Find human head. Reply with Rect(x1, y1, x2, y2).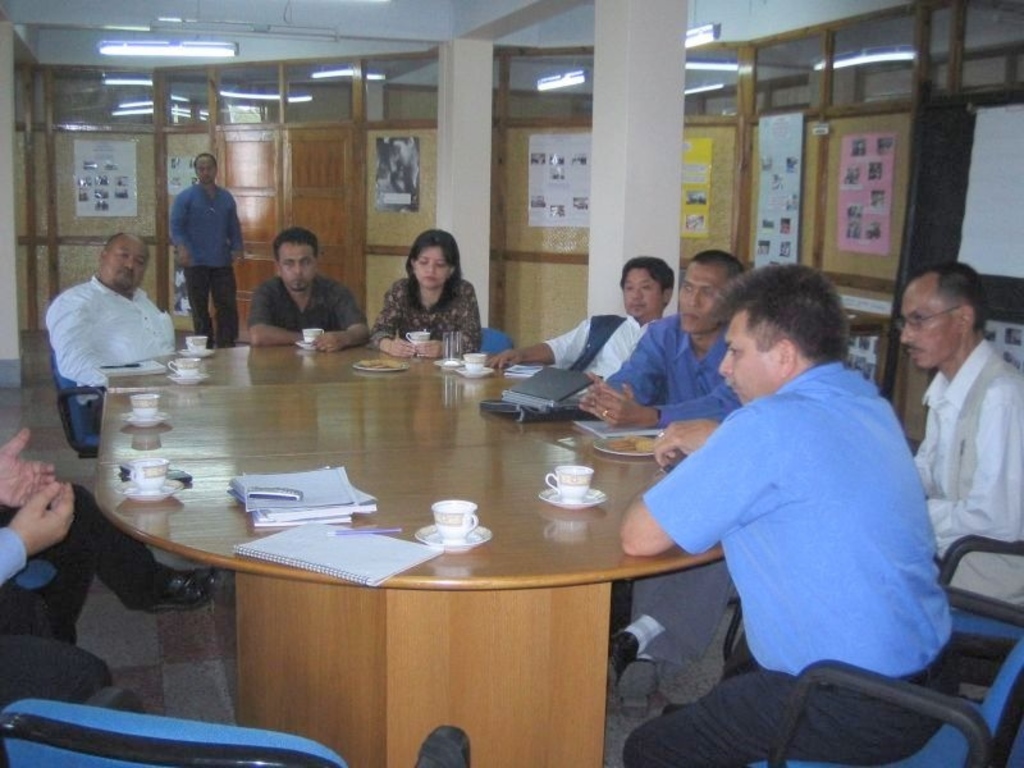
Rect(393, 133, 413, 168).
